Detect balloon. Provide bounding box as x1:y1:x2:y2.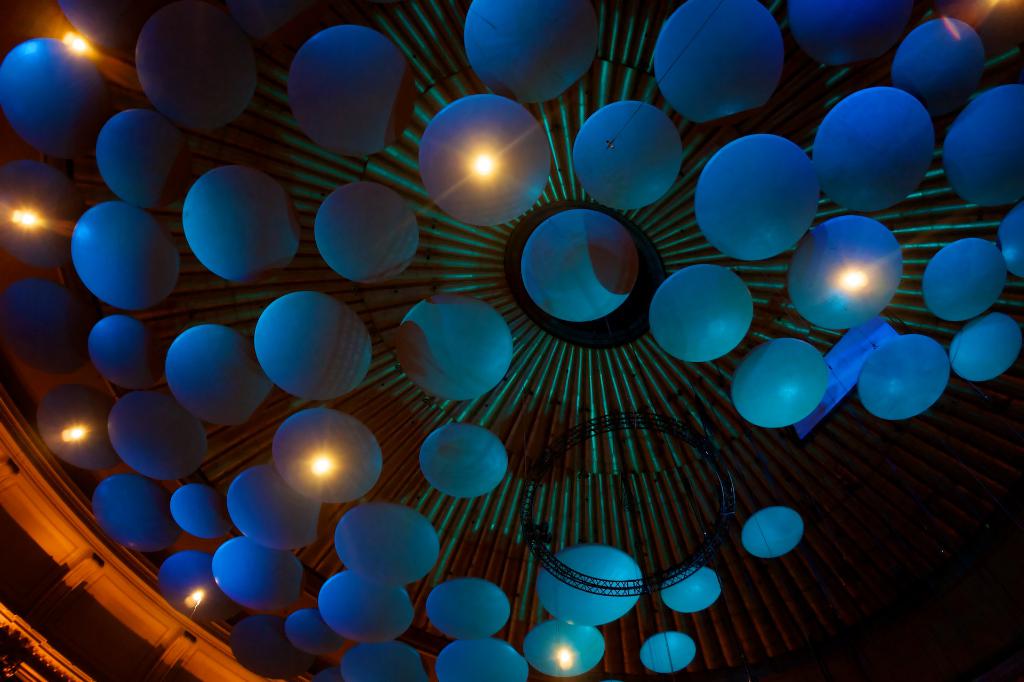
657:0:787:115.
